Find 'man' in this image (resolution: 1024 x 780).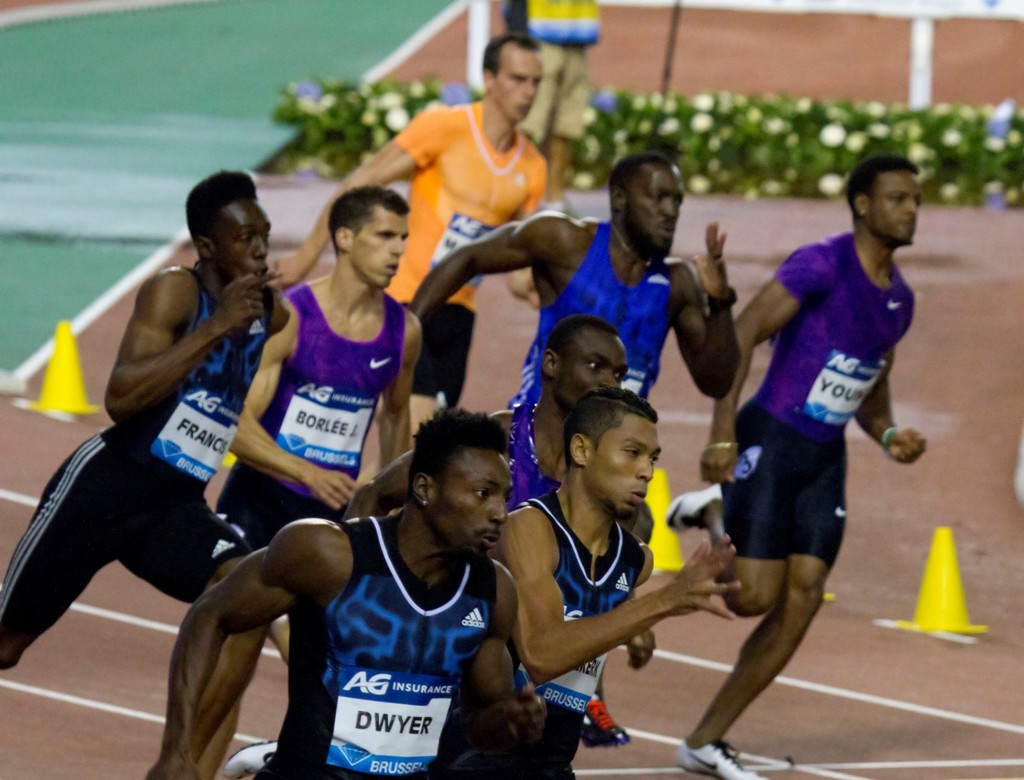
[x1=663, y1=152, x2=924, y2=778].
